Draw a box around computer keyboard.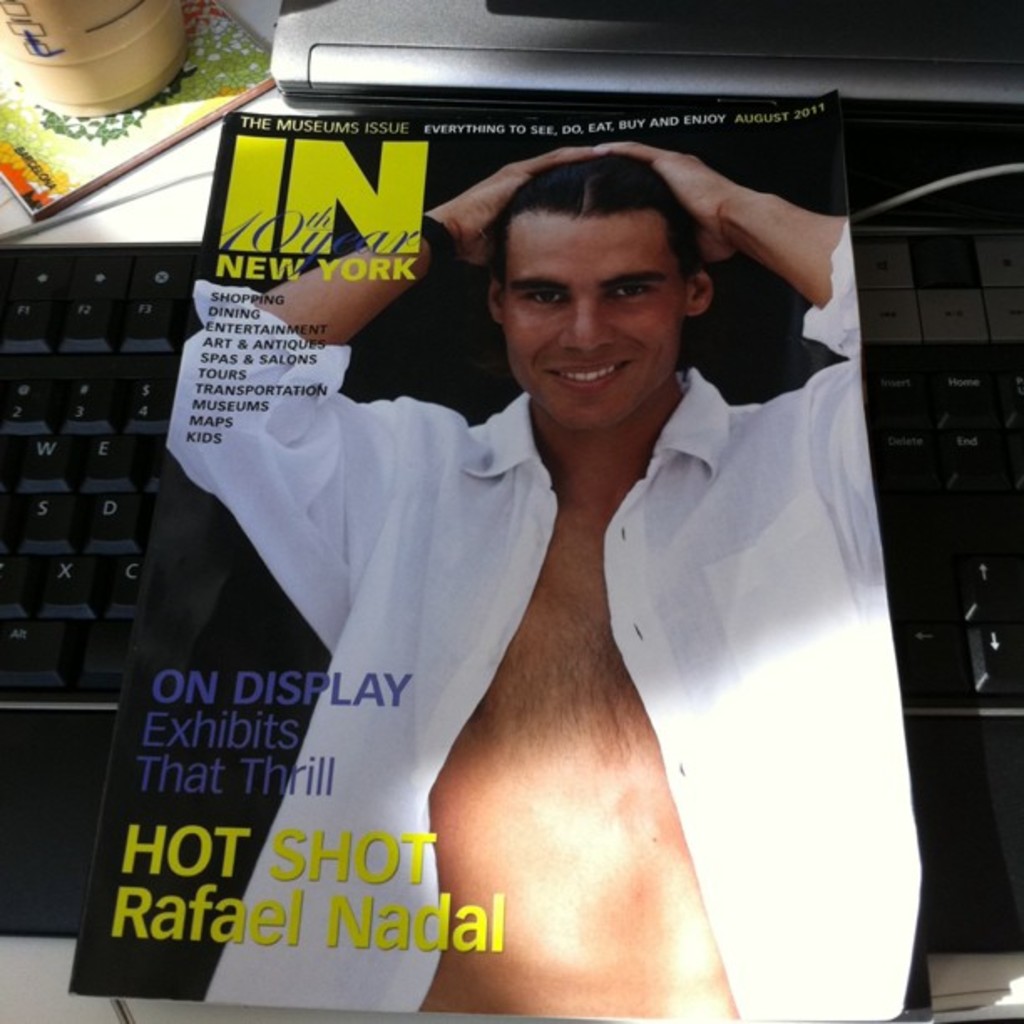
0 234 1022 947.
